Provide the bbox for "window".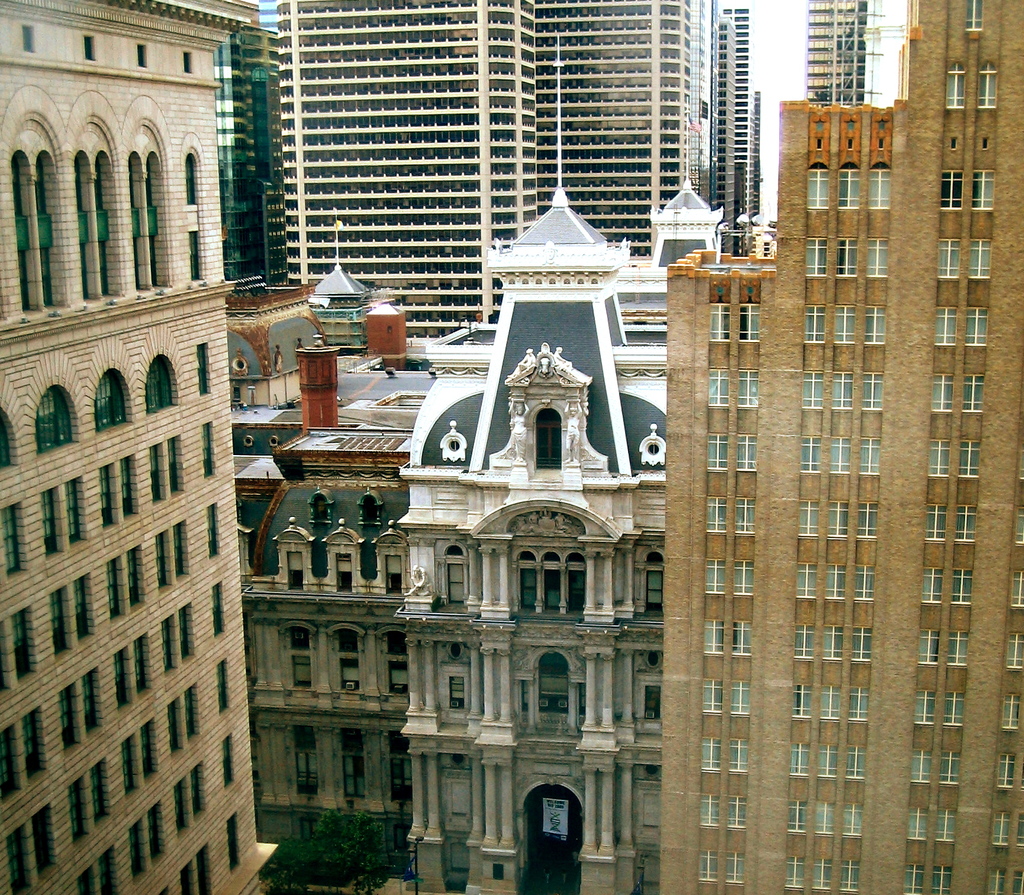
locate(37, 385, 76, 458).
